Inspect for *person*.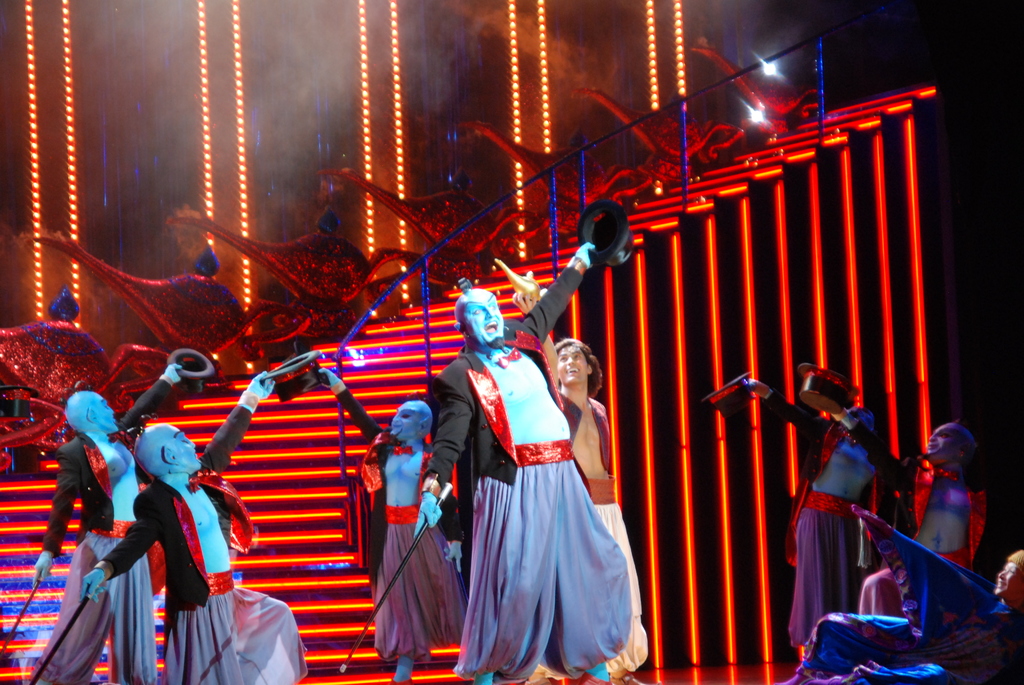
Inspection: [28,357,186,684].
